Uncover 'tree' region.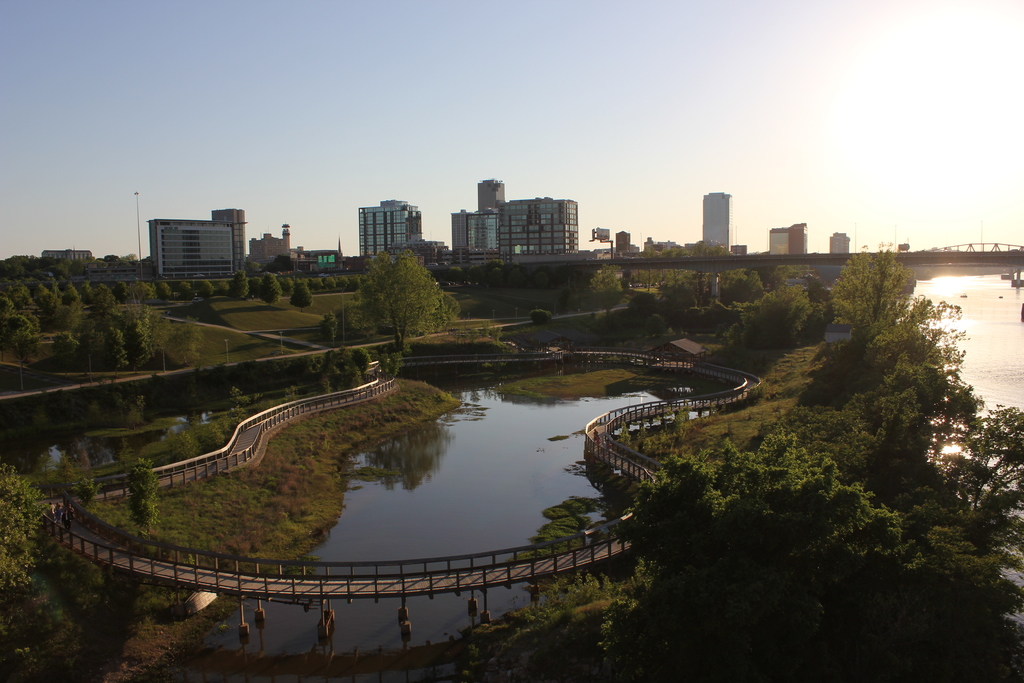
Uncovered: {"left": 828, "top": 245, "right": 927, "bottom": 333}.
